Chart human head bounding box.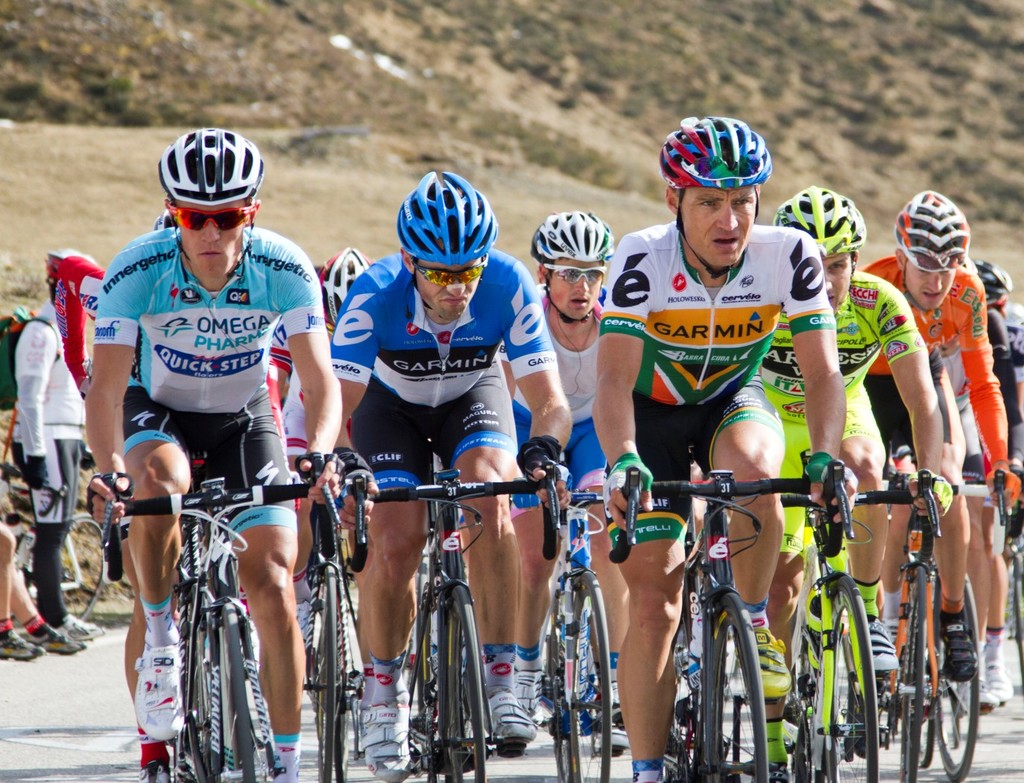
Charted: 774/184/853/315.
